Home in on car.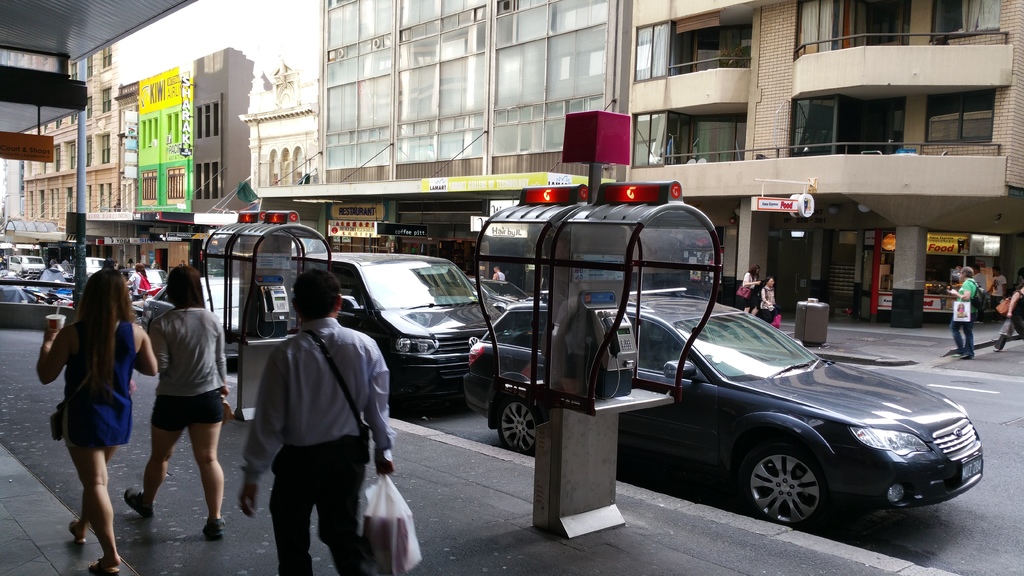
Homed in at (x1=200, y1=276, x2=236, y2=364).
